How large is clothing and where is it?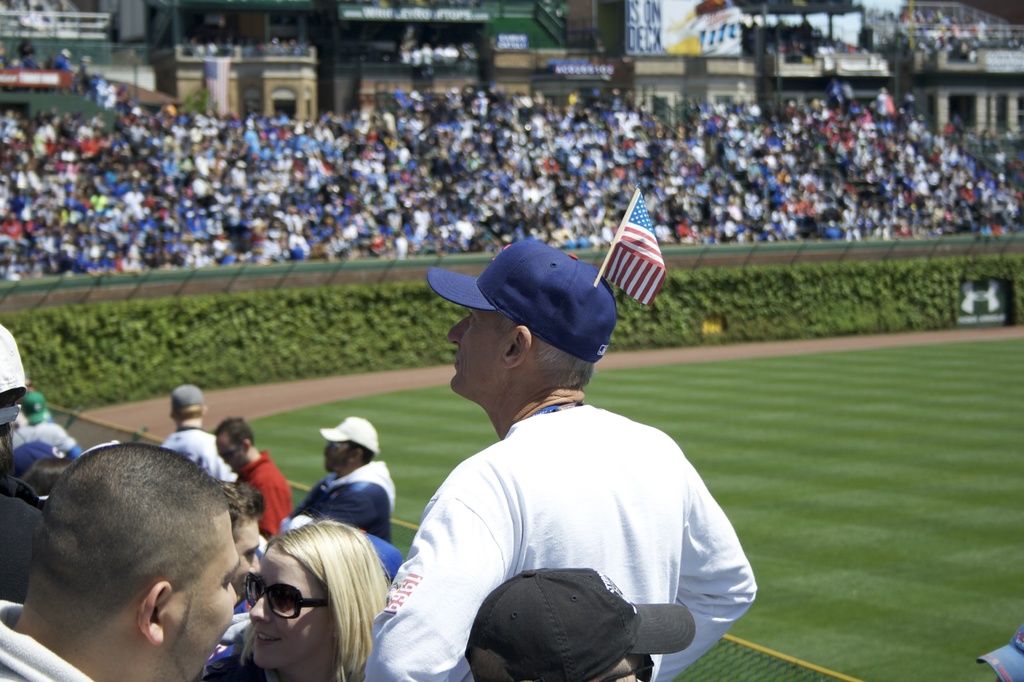
Bounding box: bbox(202, 605, 292, 681).
